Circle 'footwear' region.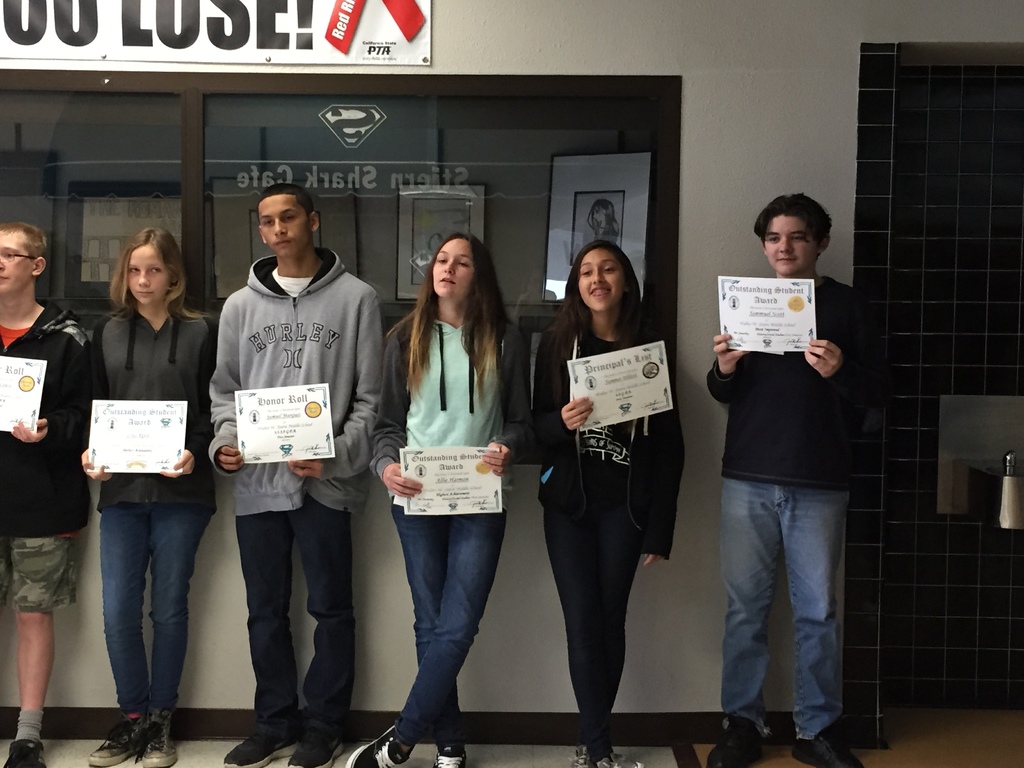
Region: x1=436, y1=744, x2=472, y2=767.
